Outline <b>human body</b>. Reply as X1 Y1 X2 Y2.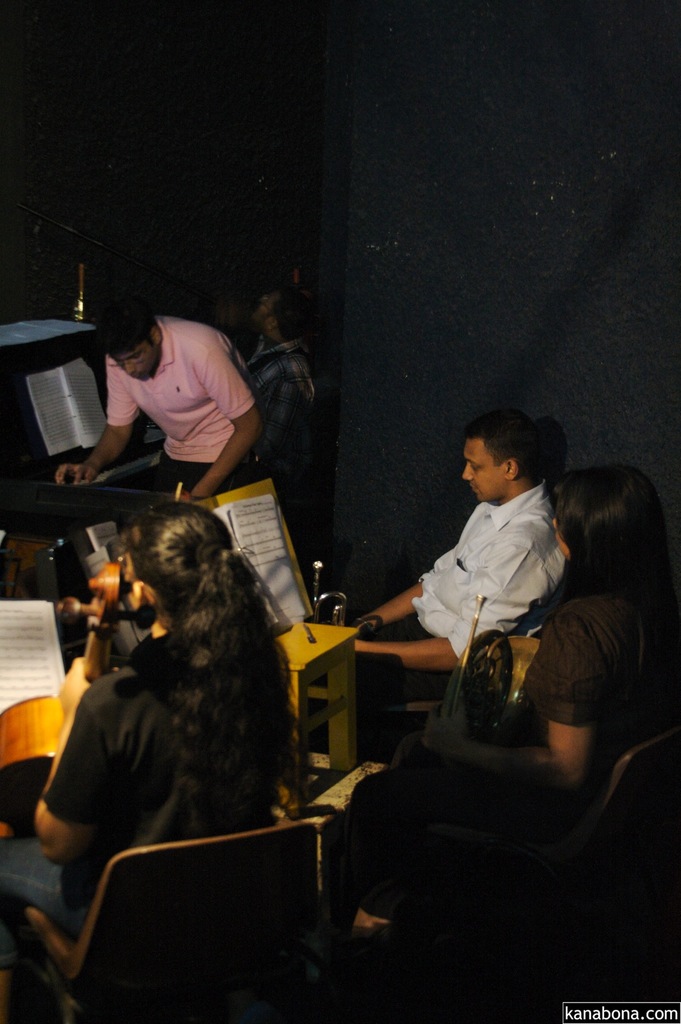
367 395 570 703.
